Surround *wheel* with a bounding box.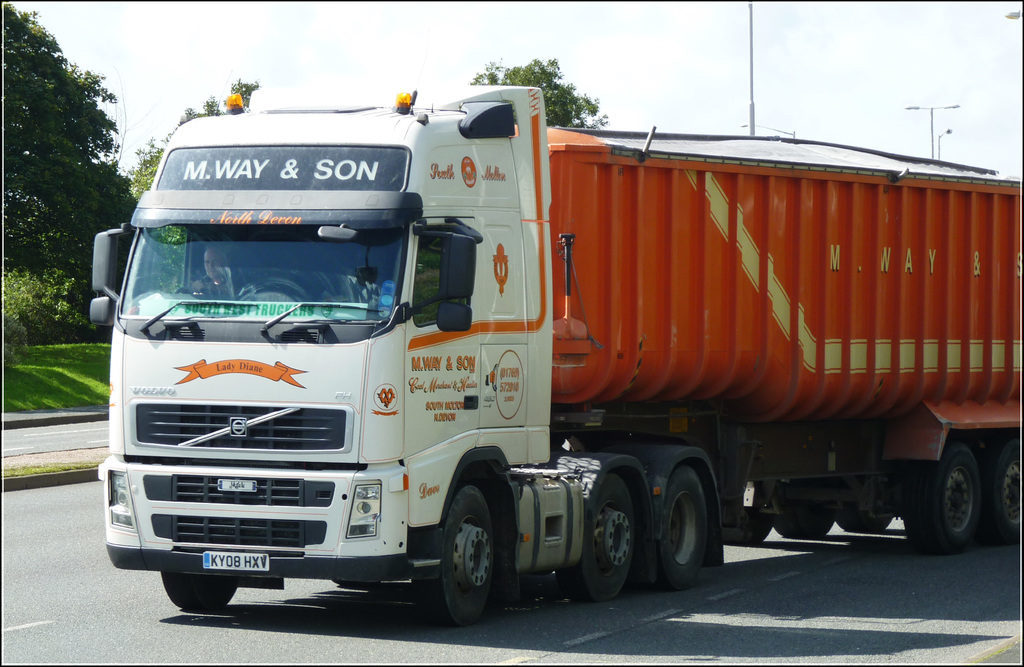
159,574,239,613.
